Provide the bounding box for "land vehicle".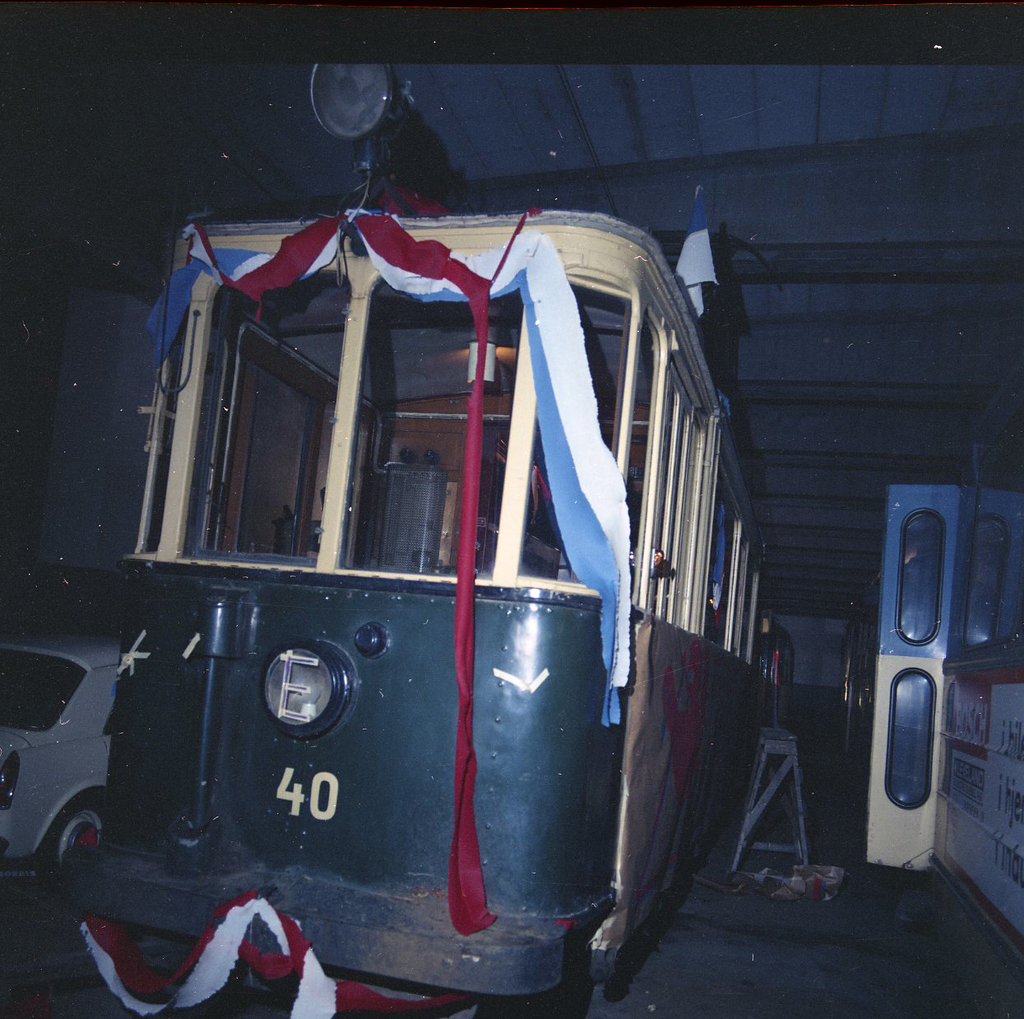
locate(10, 169, 784, 1018).
